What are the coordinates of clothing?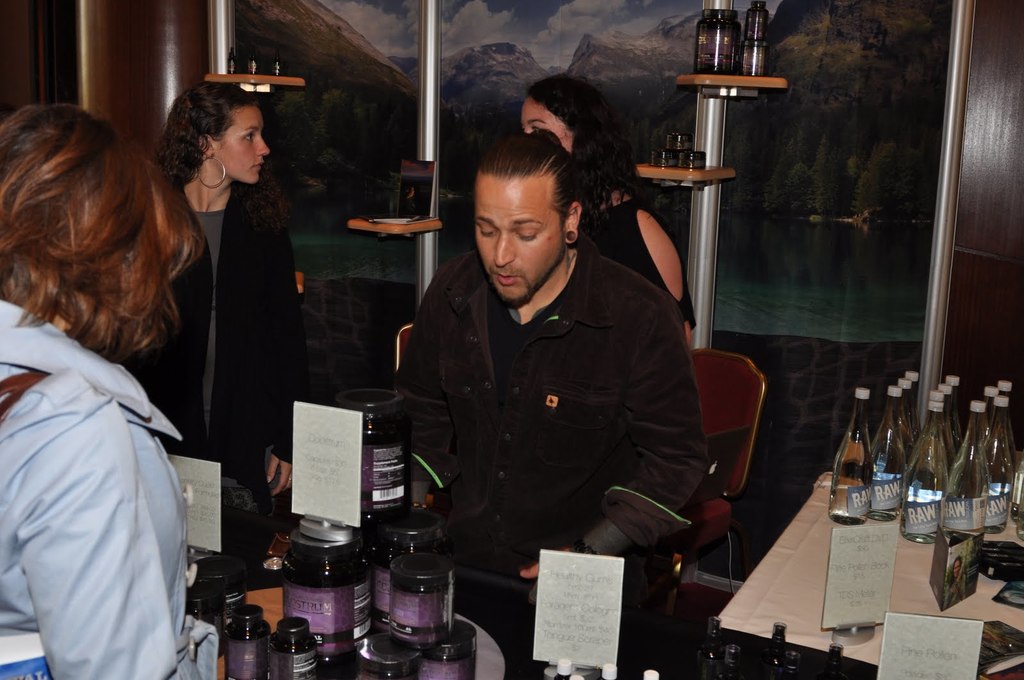
<region>9, 281, 205, 676</region>.
